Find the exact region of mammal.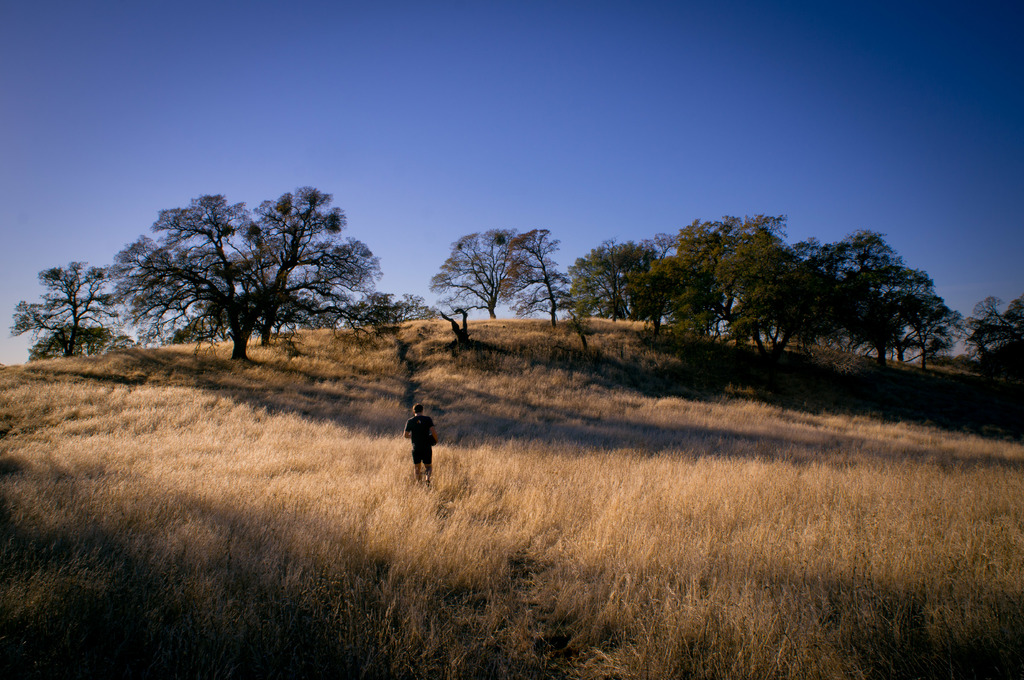
Exact region: 401:403:440:486.
